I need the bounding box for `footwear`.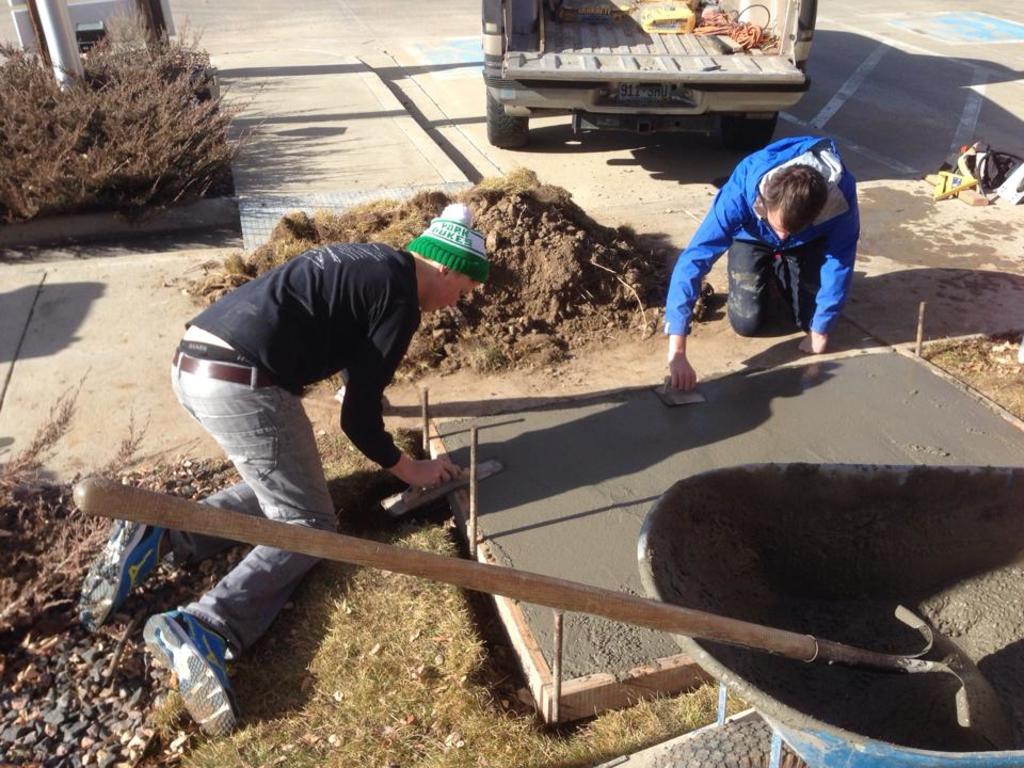
Here it is: left=138, top=611, right=229, bottom=741.
